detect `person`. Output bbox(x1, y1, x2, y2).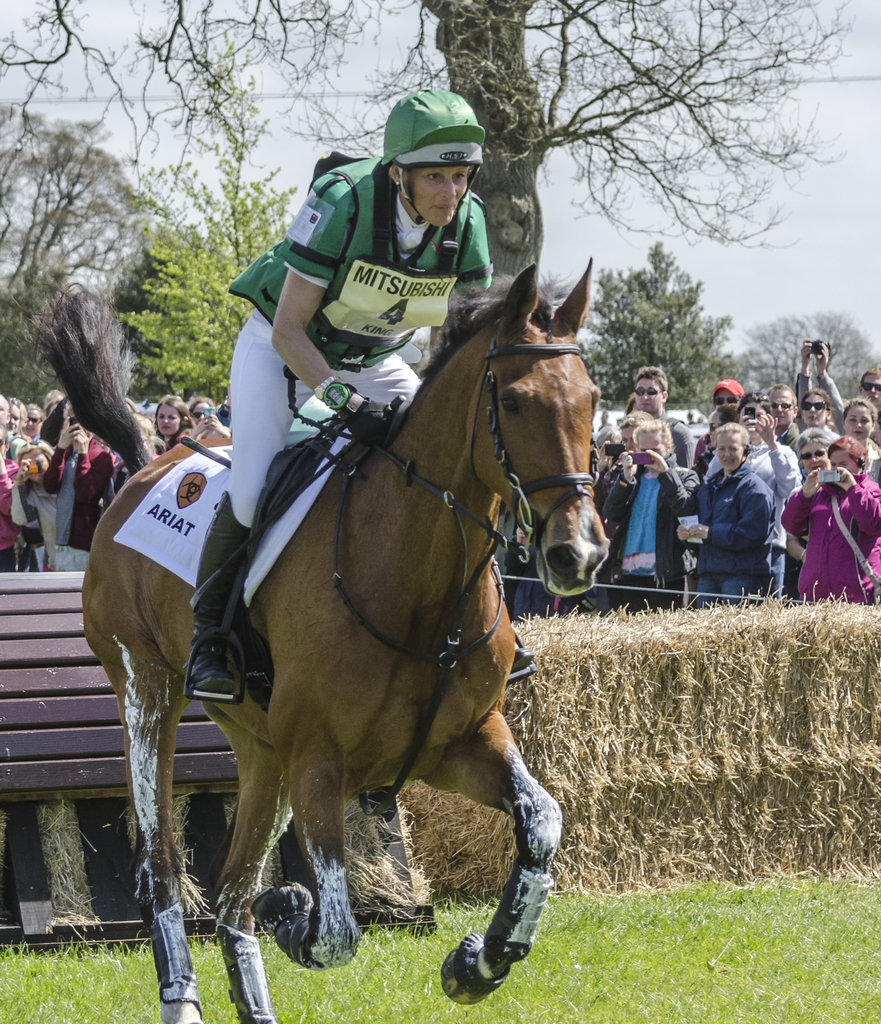
bbox(186, 78, 494, 705).
